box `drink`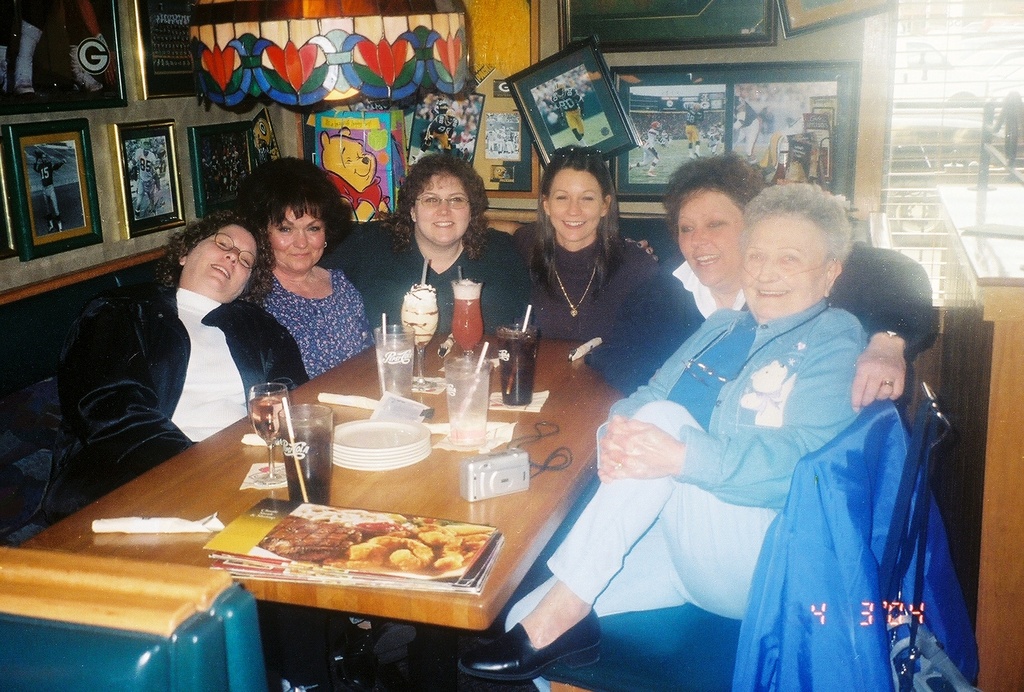
<bbox>445, 371, 492, 449</bbox>
